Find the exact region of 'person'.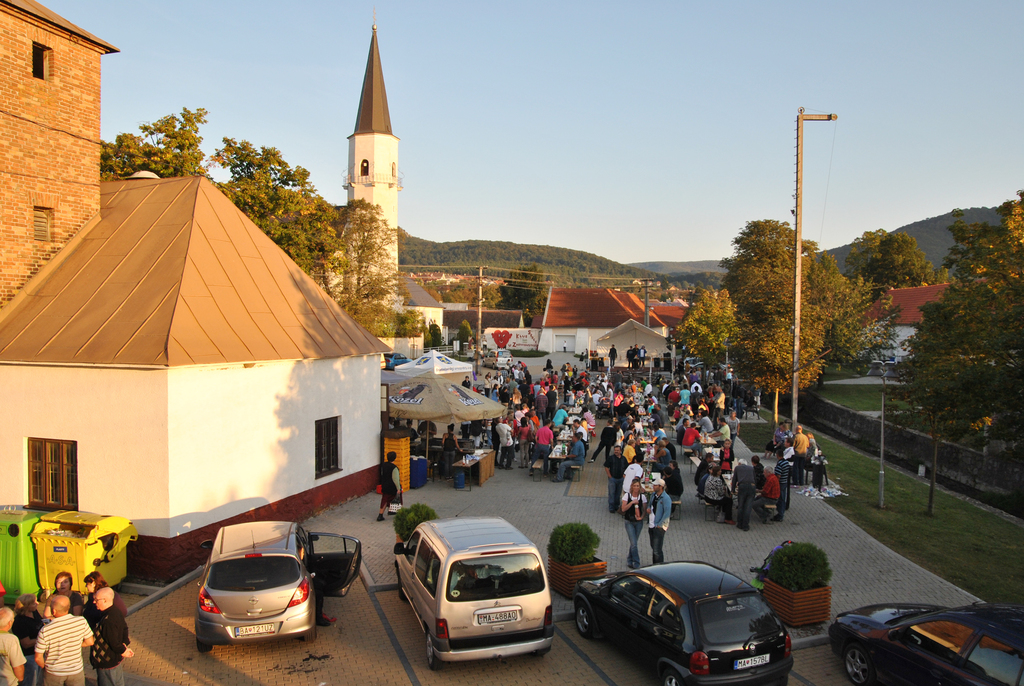
Exact region: 8, 593, 44, 685.
